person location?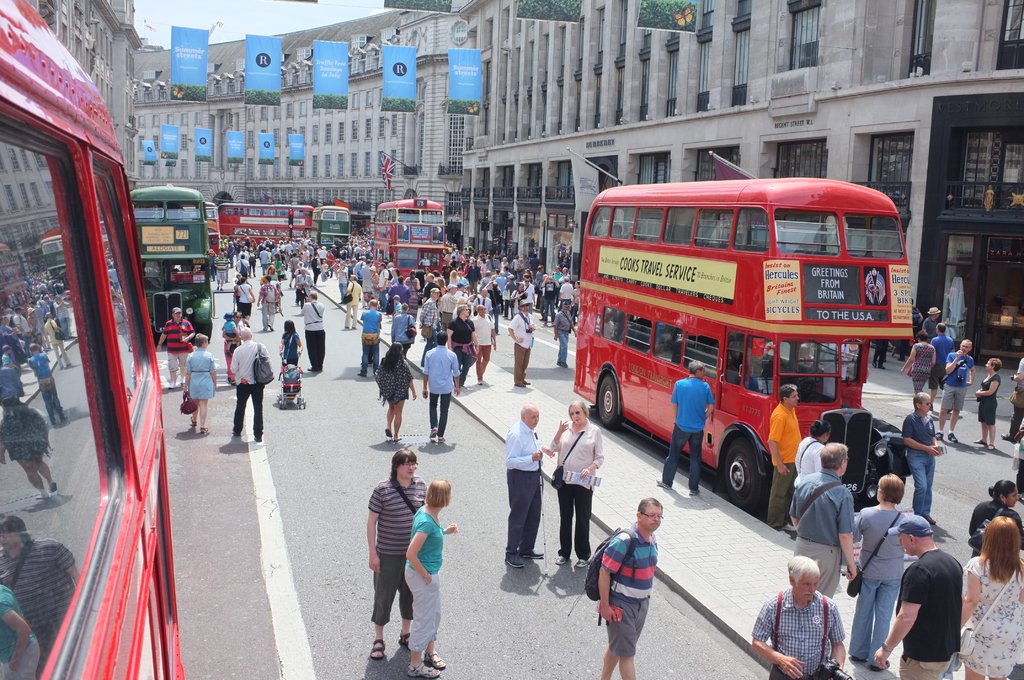
region(365, 445, 428, 660)
